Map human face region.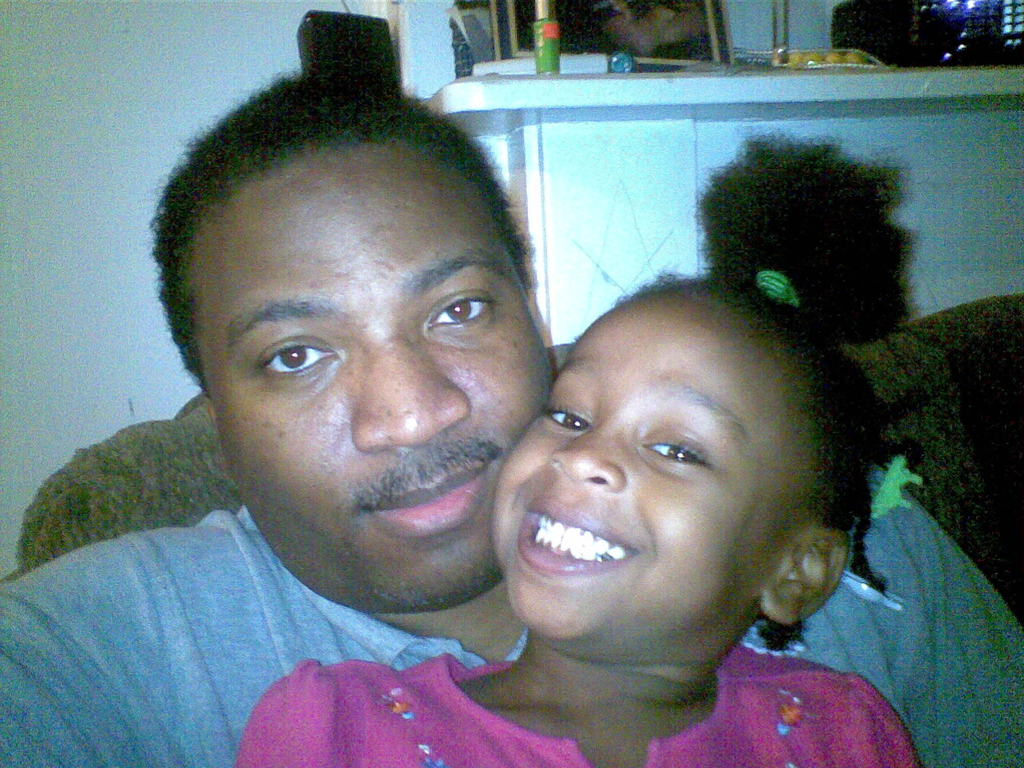
Mapped to 191, 145, 550, 616.
